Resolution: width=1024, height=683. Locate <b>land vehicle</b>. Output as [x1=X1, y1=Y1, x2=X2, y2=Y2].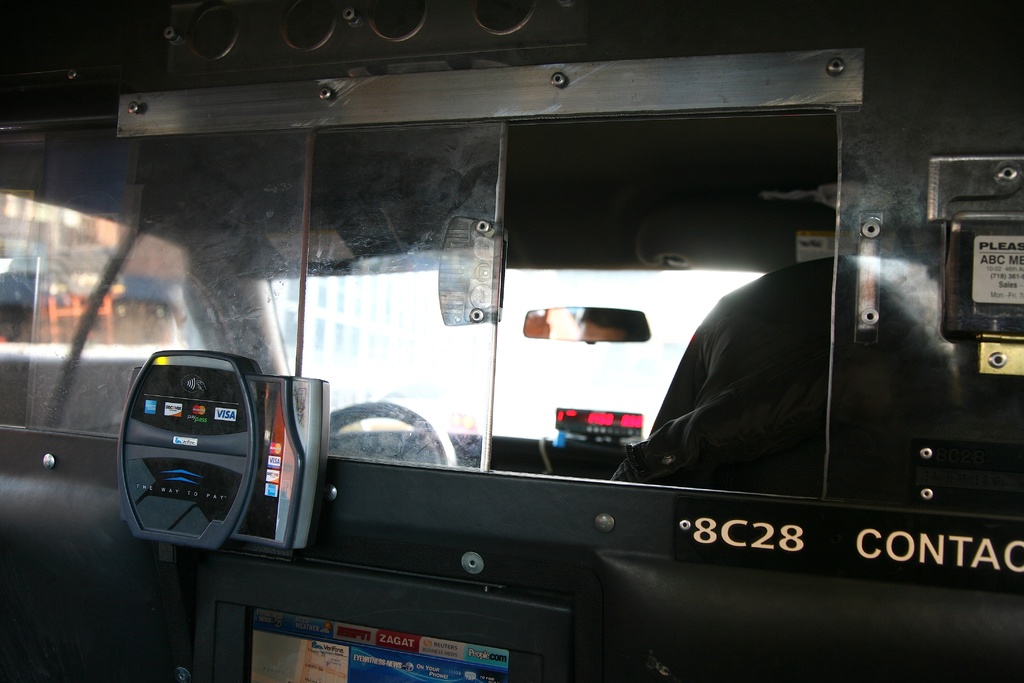
[x1=0, y1=44, x2=1023, y2=682].
